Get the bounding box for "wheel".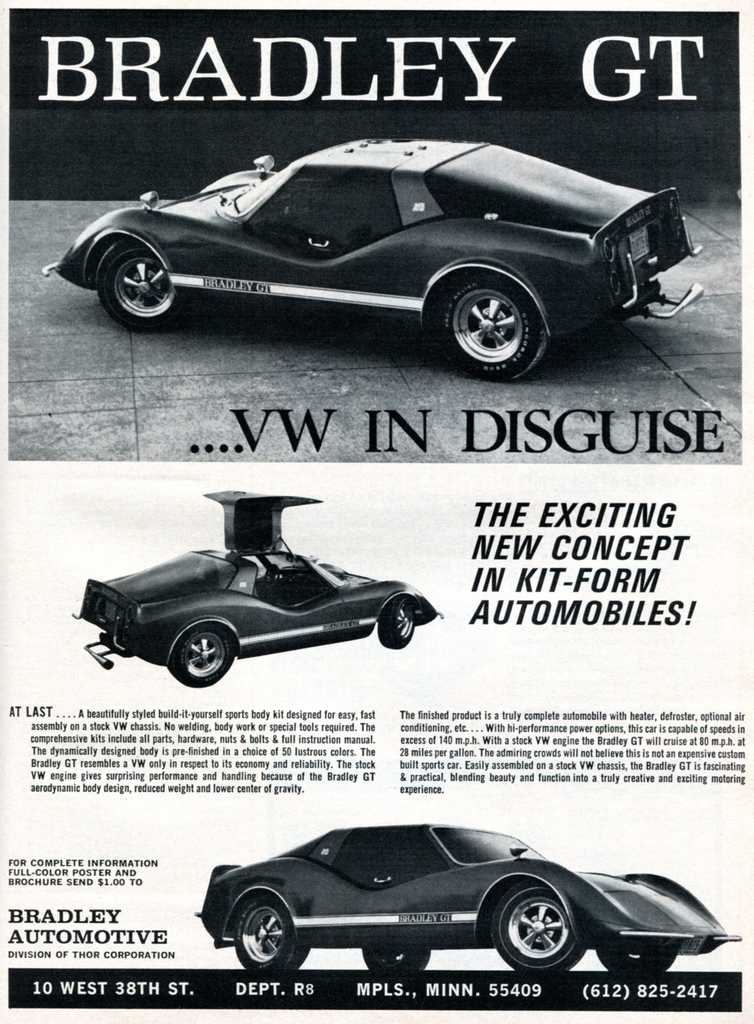
(93, 209, 175, 314).
